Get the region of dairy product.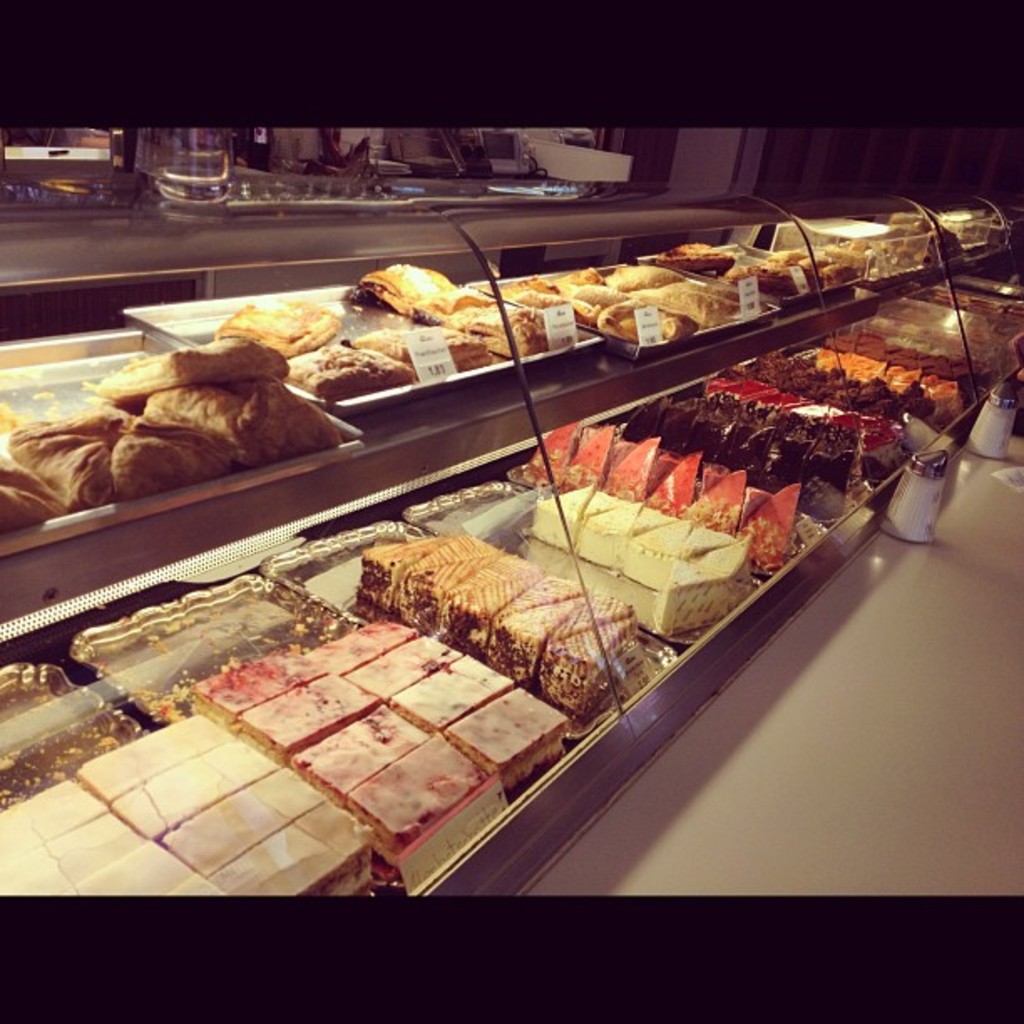
[x1=75, y1=847, x2=191, y2=917].
